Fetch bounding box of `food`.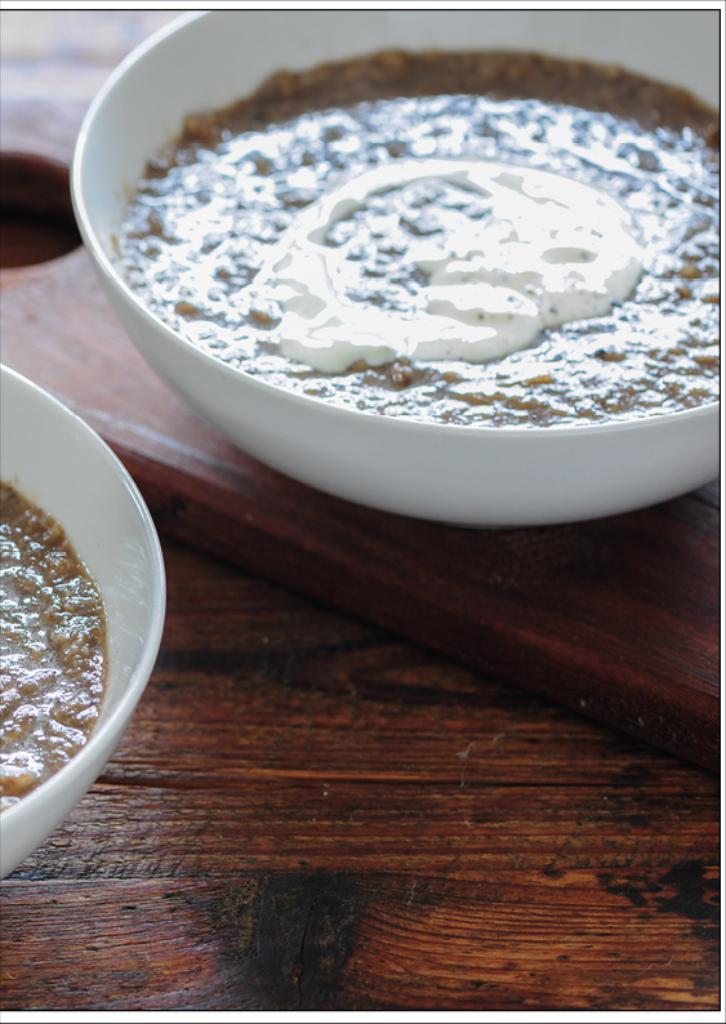
Bbox: 99:52:717:451.
